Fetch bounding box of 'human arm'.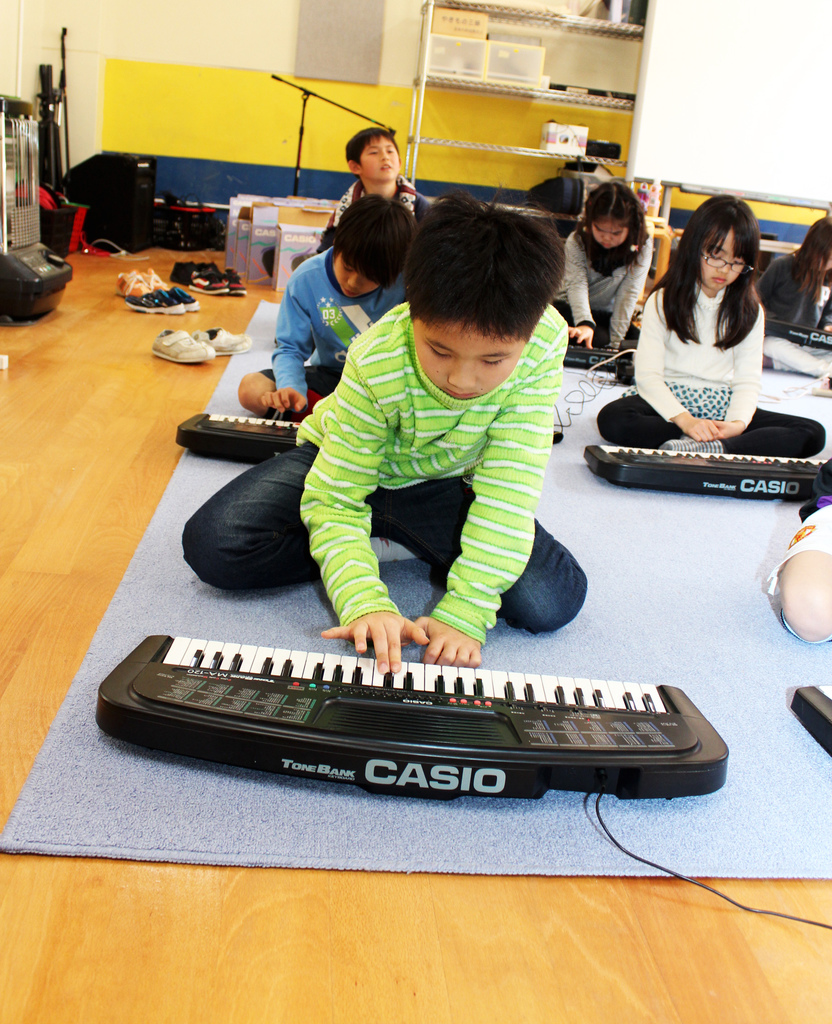
Bbox: 602 221 650 352.
